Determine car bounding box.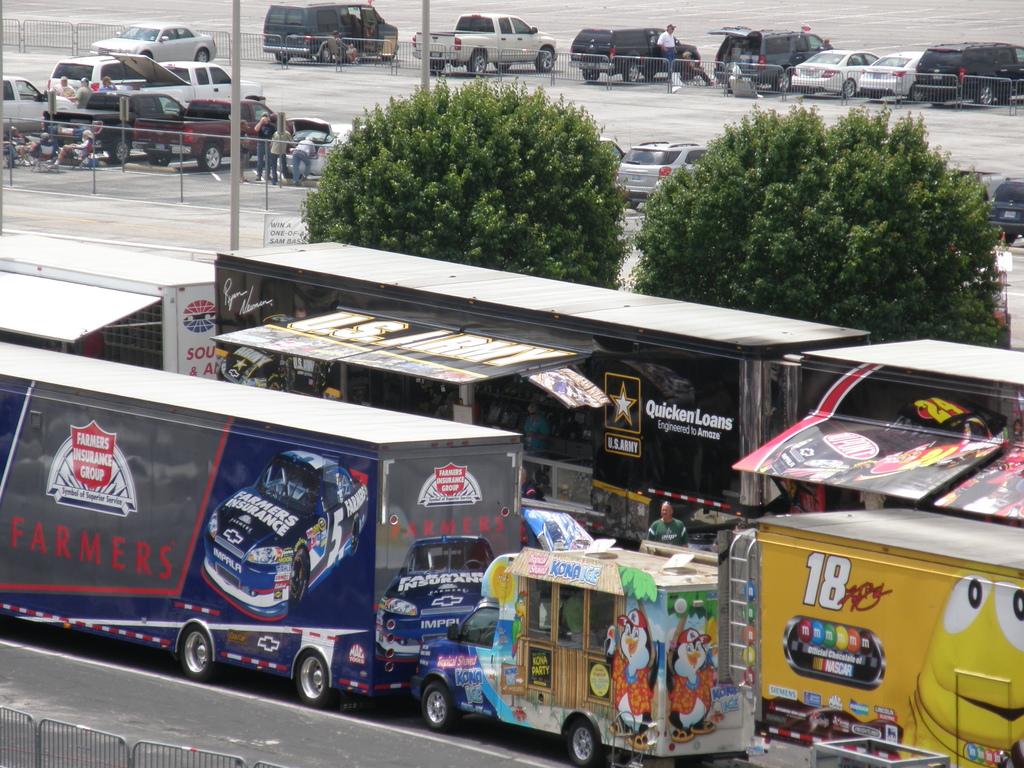
Determined: (left=218, top=316, right=296, bottom=392).
